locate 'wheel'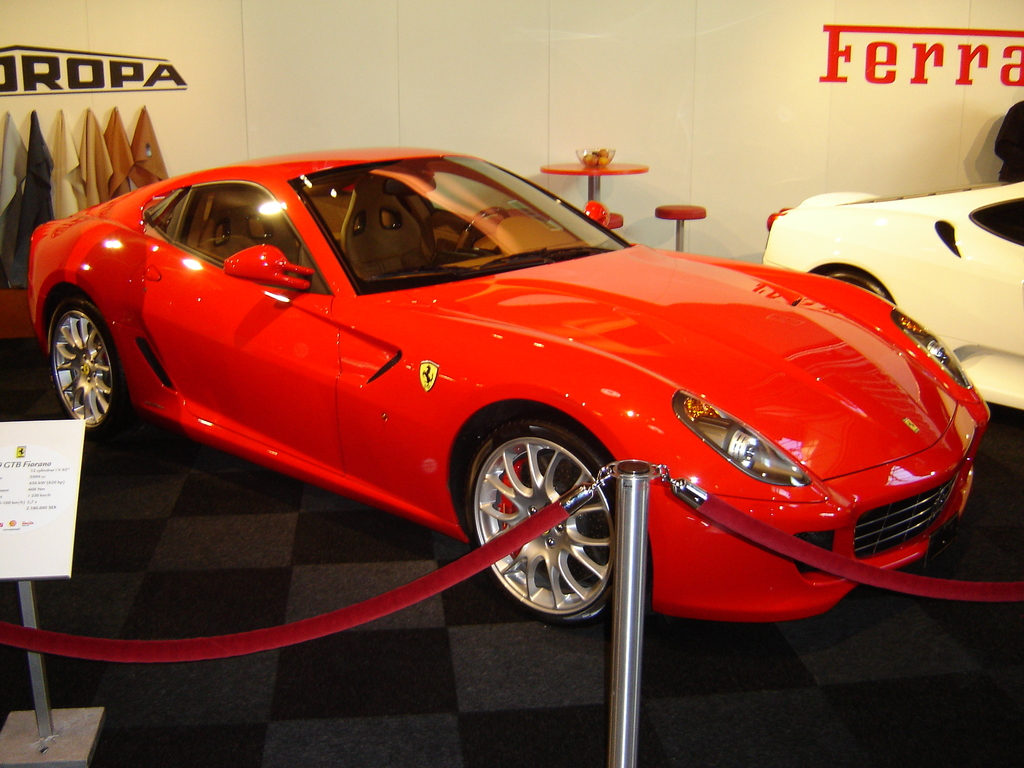
{"x1": 455, "y1": 408, "x2": 622, "y2": 639}
